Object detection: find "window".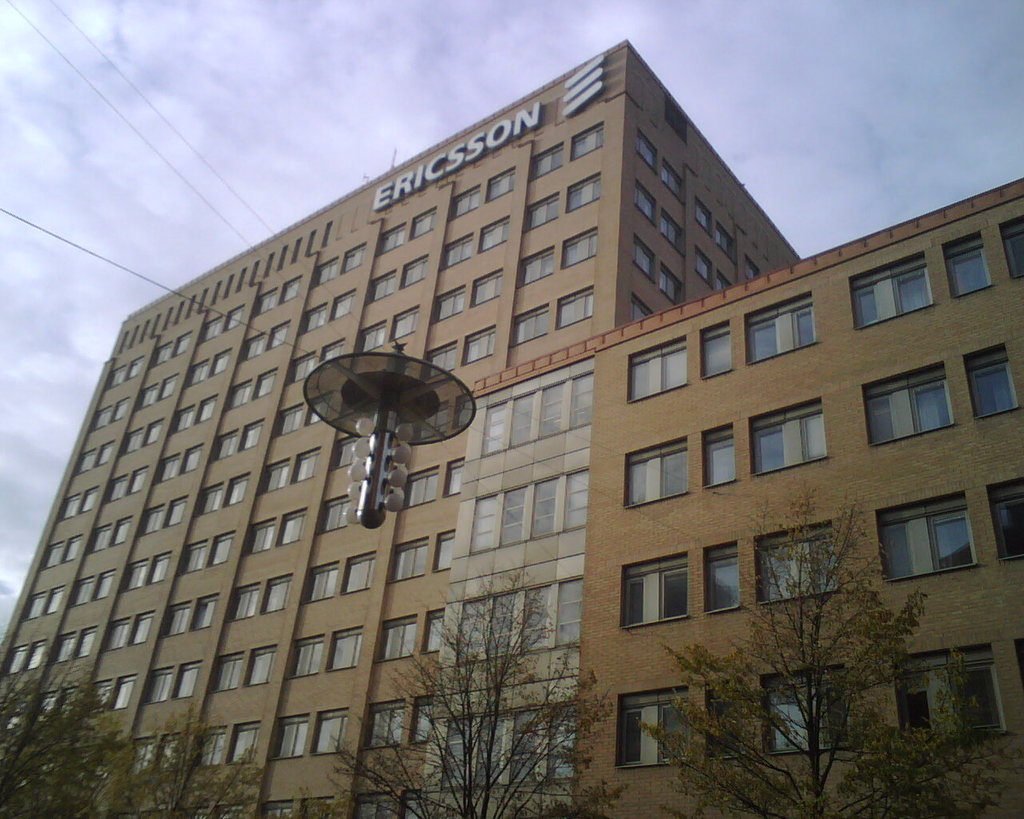
box(894, 641, 1002, 737).
